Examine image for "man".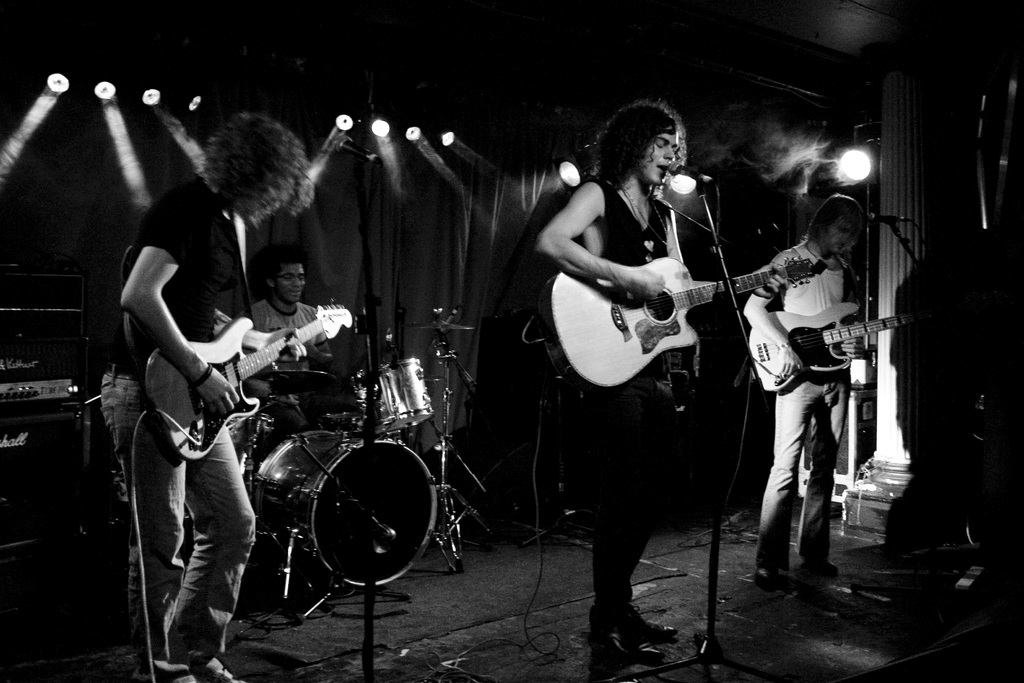
Examination result: locate(259, 253, 316, 415).
